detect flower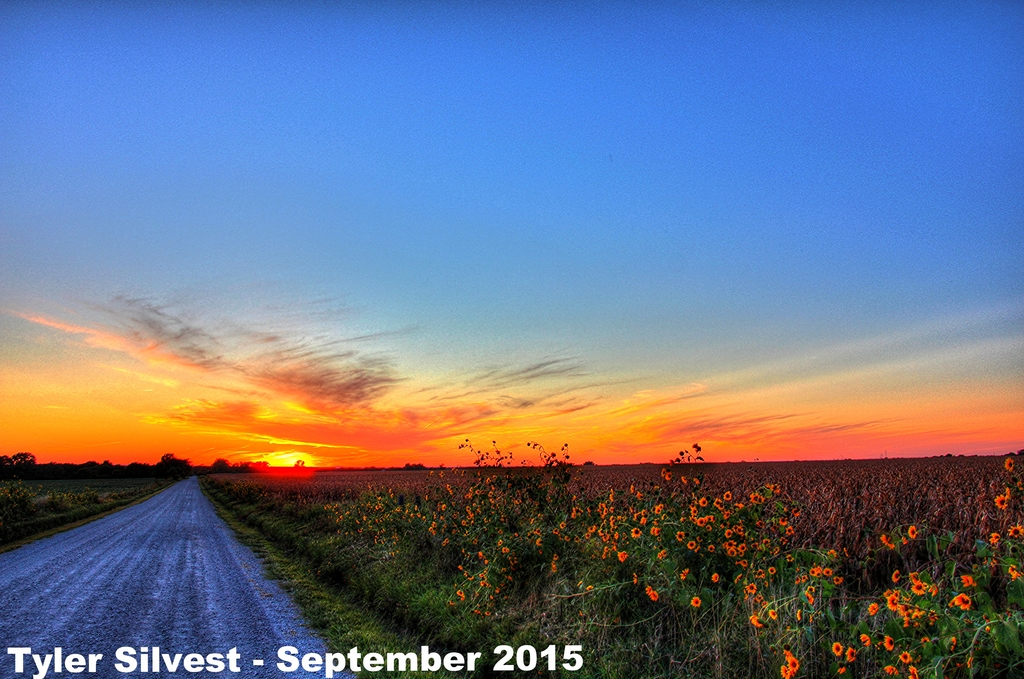
<region>940, 632, 953, 649</region>
